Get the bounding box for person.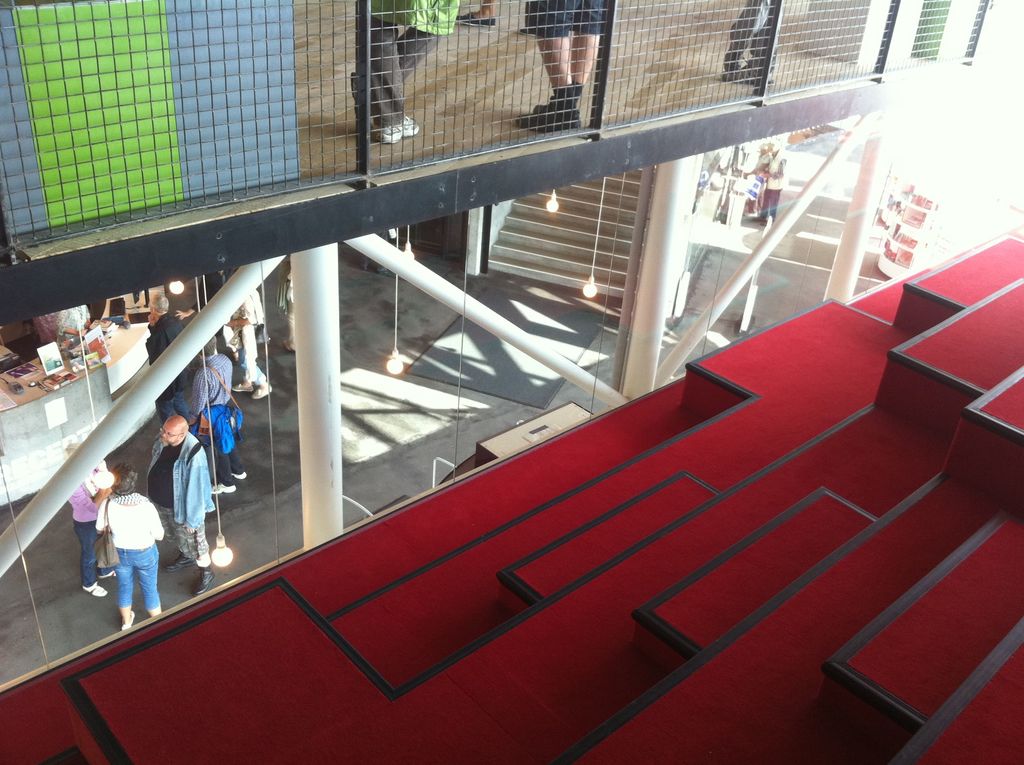
Rect(721, 0, 778, 86).
